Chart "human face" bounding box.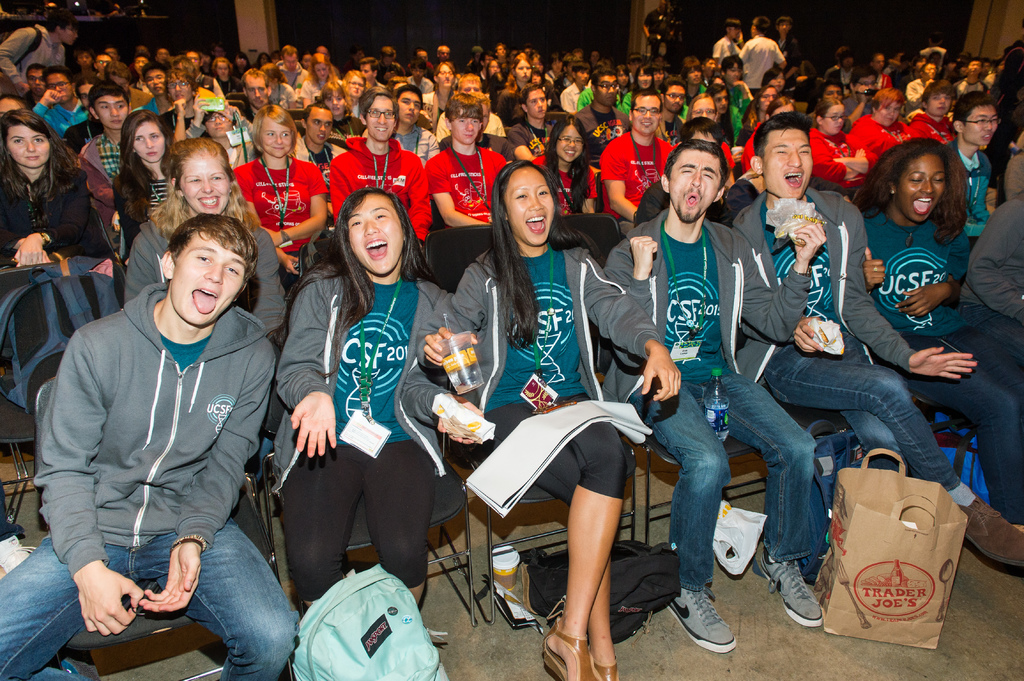
Charted: crop(877, 102, 900, 123).
